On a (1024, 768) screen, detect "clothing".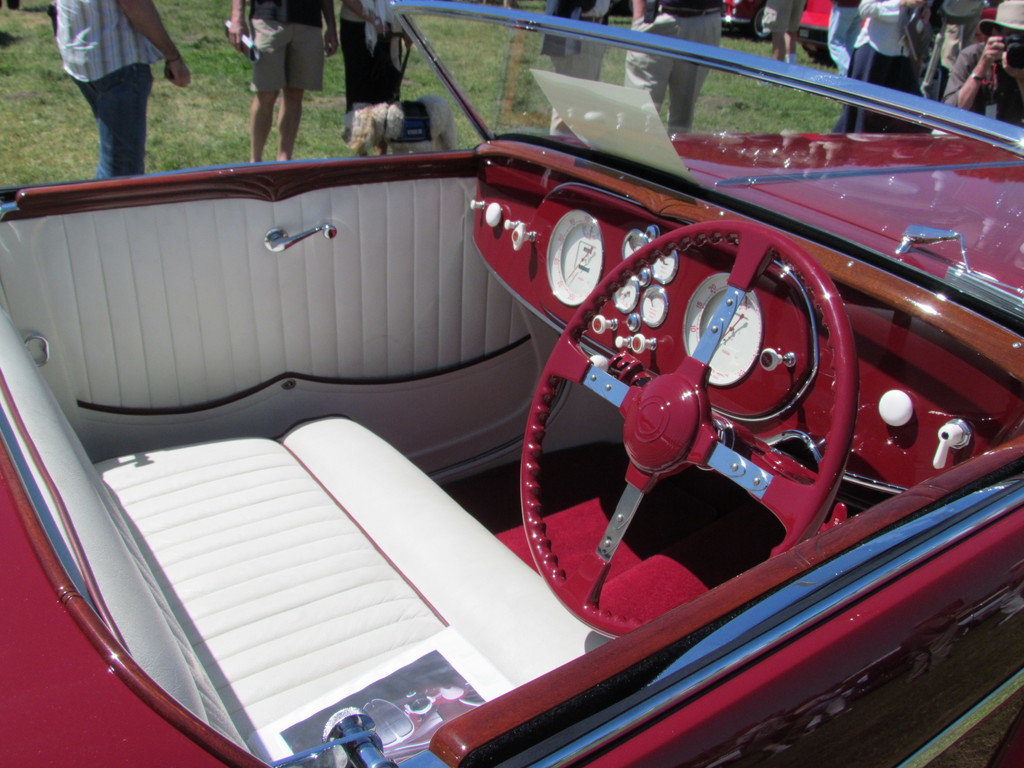
BBox(249, 0, 327, 86).
